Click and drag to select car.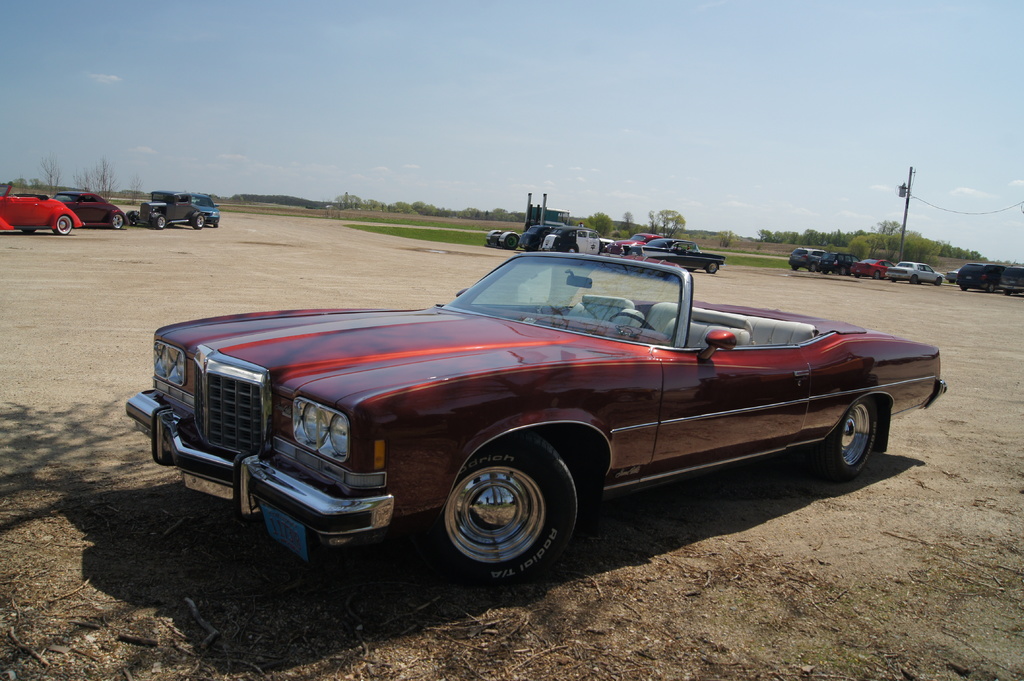
Selection: {"left": 960, "top": 259, "right": 1023, "bottom": 298}.
